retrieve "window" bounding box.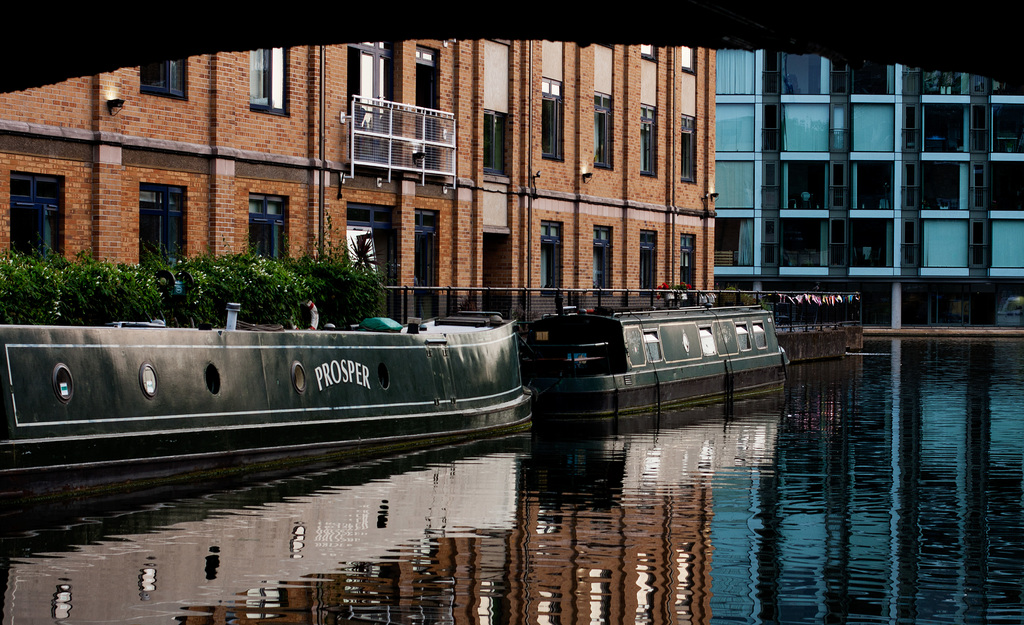
Bounding box: 990:220:1023:268.
